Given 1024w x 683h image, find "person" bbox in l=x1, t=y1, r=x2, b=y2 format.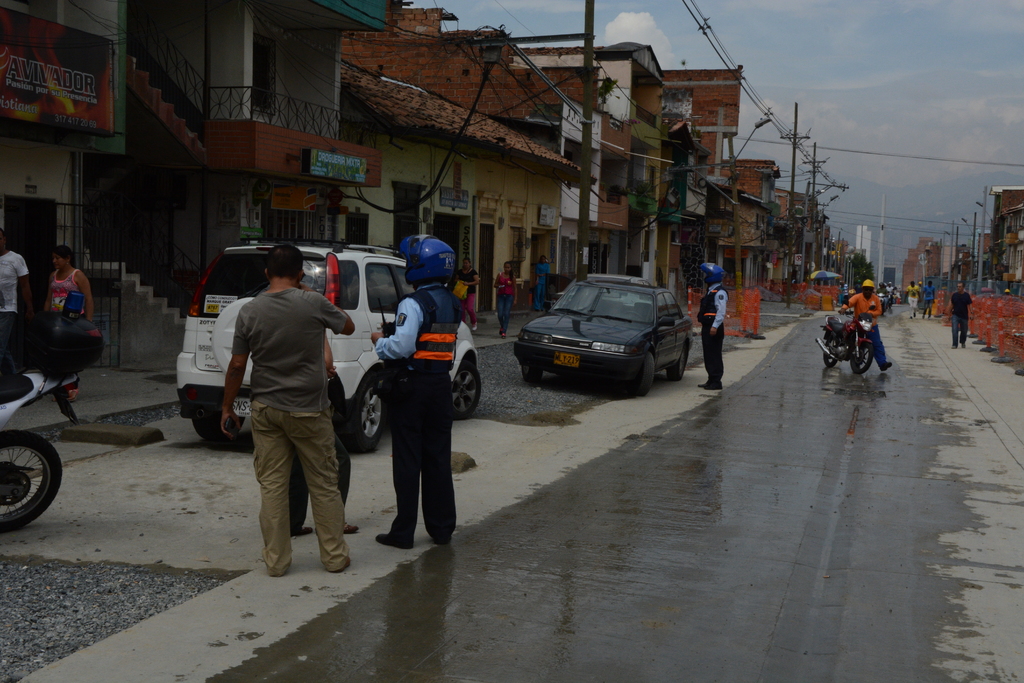
l=0, t=234, r=33, b=368.
